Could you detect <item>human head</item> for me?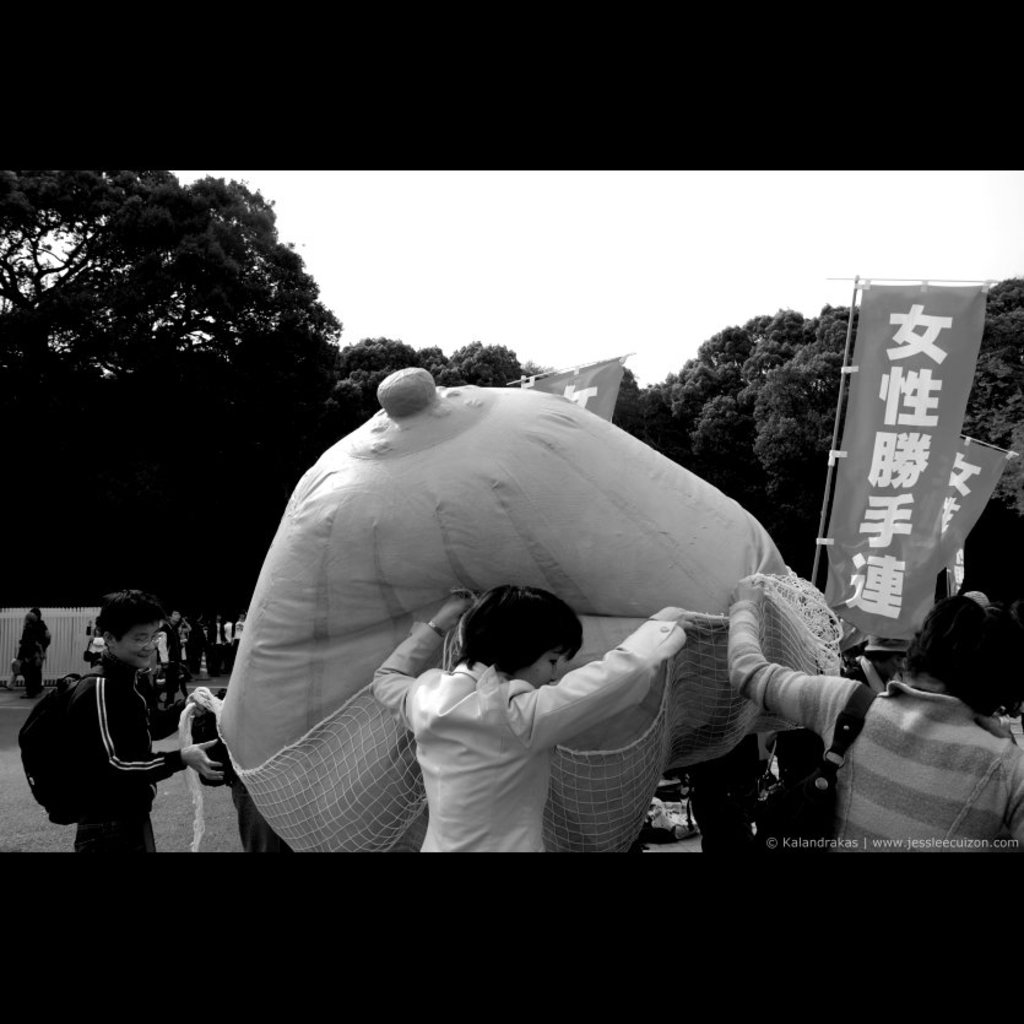
Detection result: bbox(166, 608, 186, 625).
